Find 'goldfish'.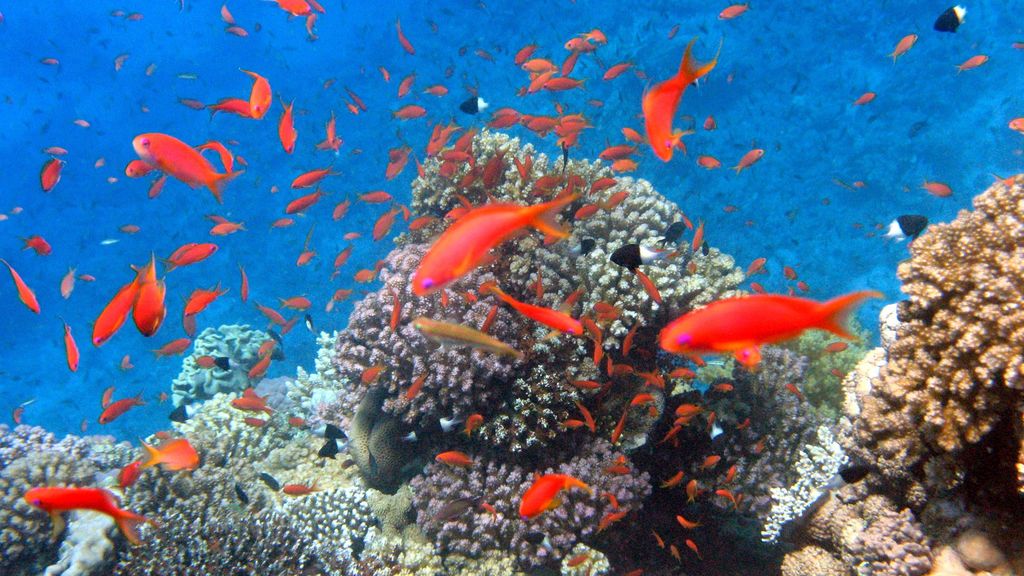
(left=651, top=527, right=663, bottom=549).
